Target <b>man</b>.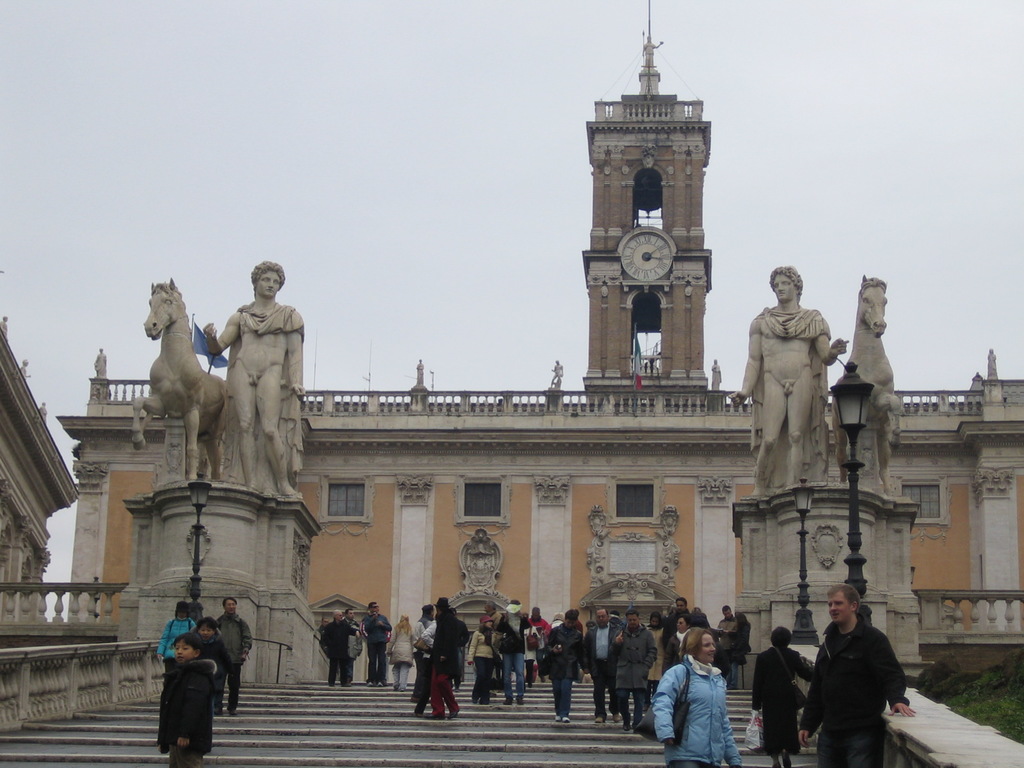
Target region: (365,597,390,682).
